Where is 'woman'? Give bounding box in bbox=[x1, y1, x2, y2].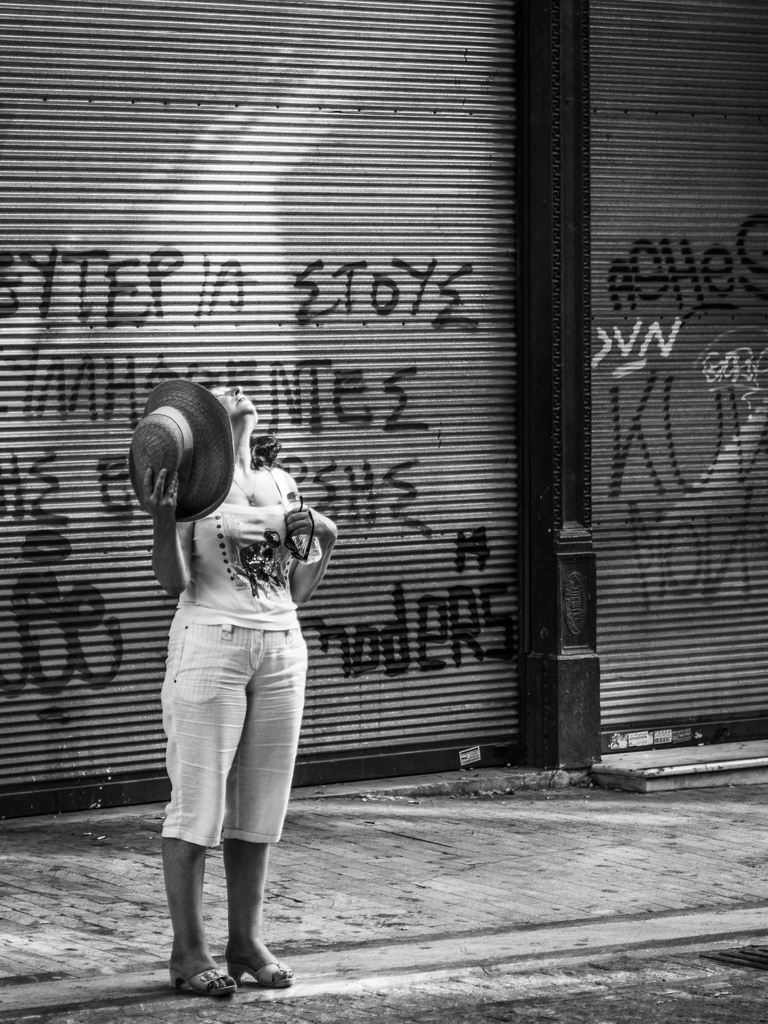
bbox=[120, 362, 354, 1008].
